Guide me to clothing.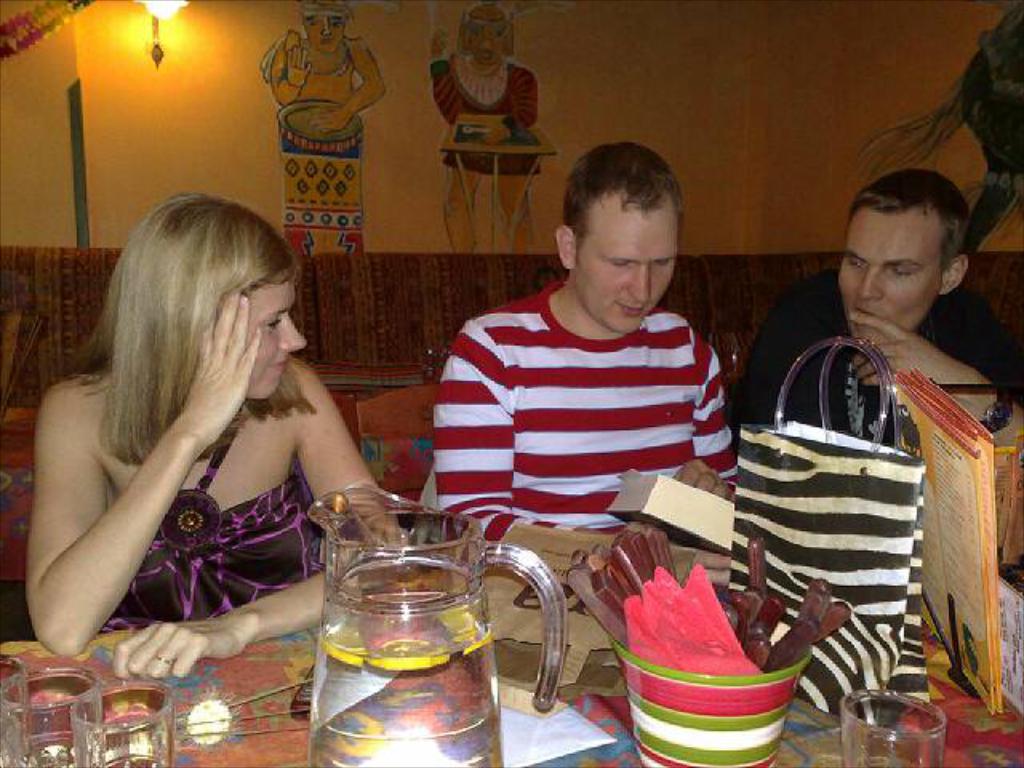
Guidance: Rect(86, 403, 334, 638).
